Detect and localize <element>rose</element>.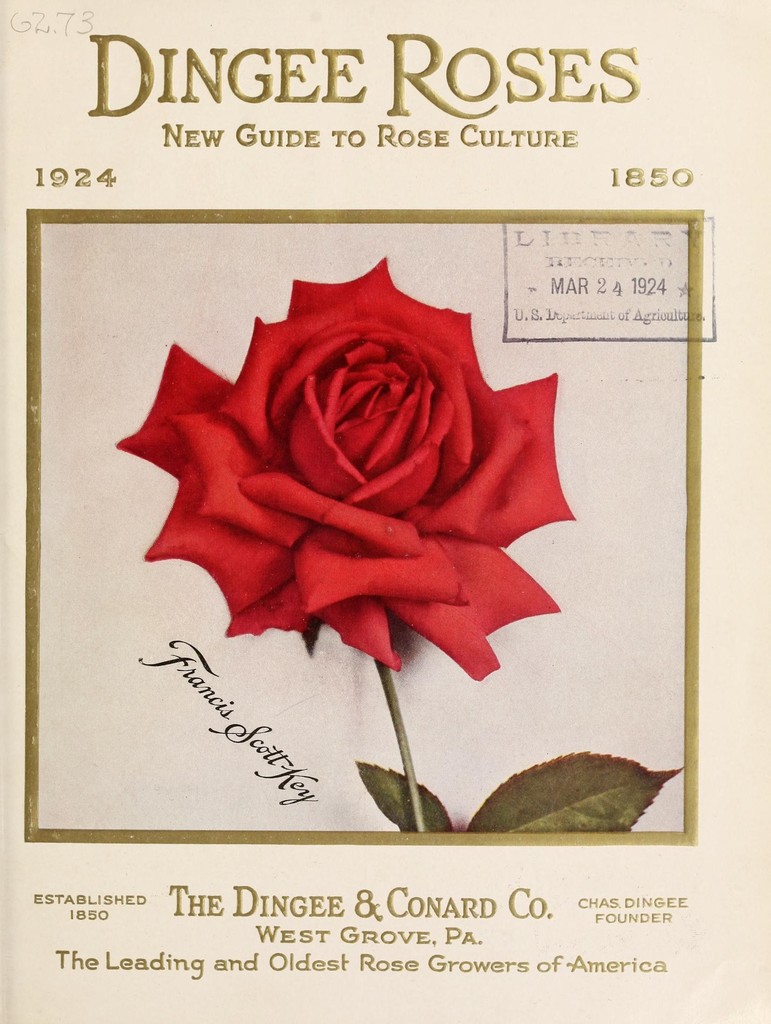
Localized at [left=111, top=253, right=581, bottom=678].
